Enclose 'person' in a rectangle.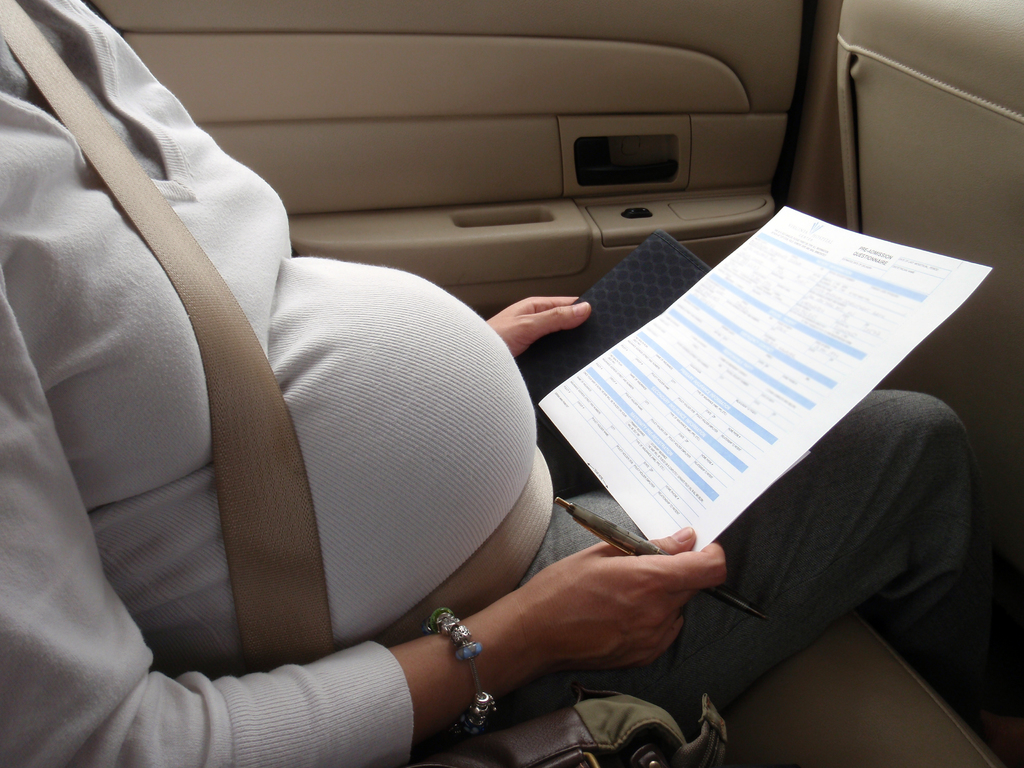
(0,0,1023,767).
